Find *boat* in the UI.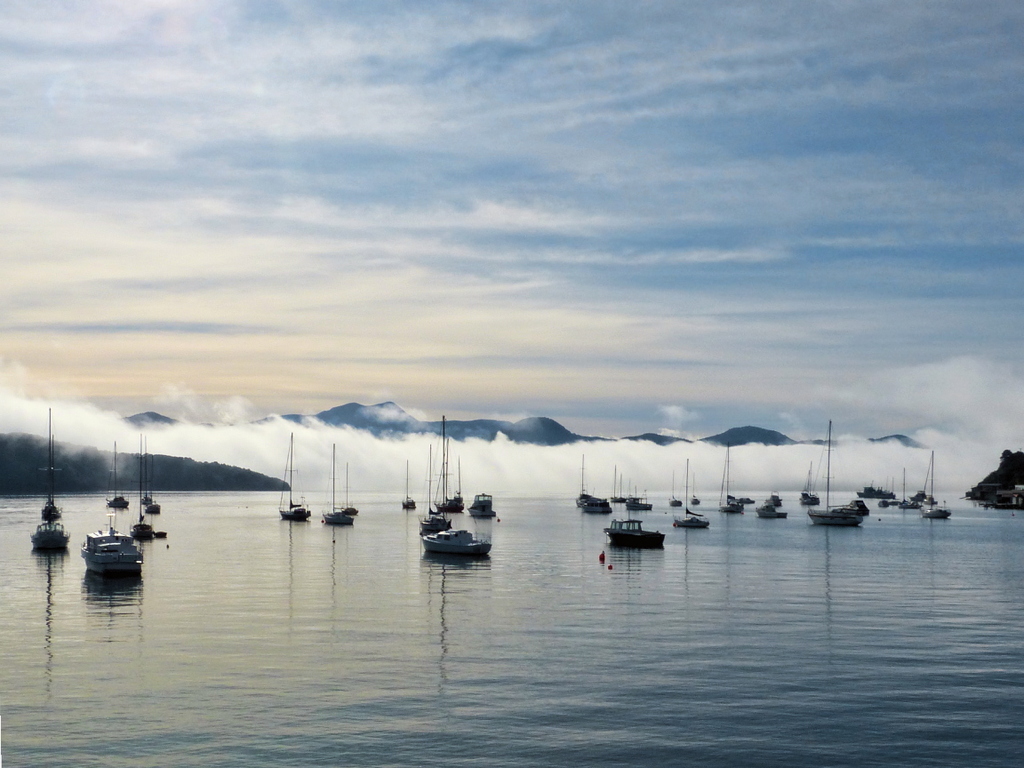
UI element at 796 460 822 507.
